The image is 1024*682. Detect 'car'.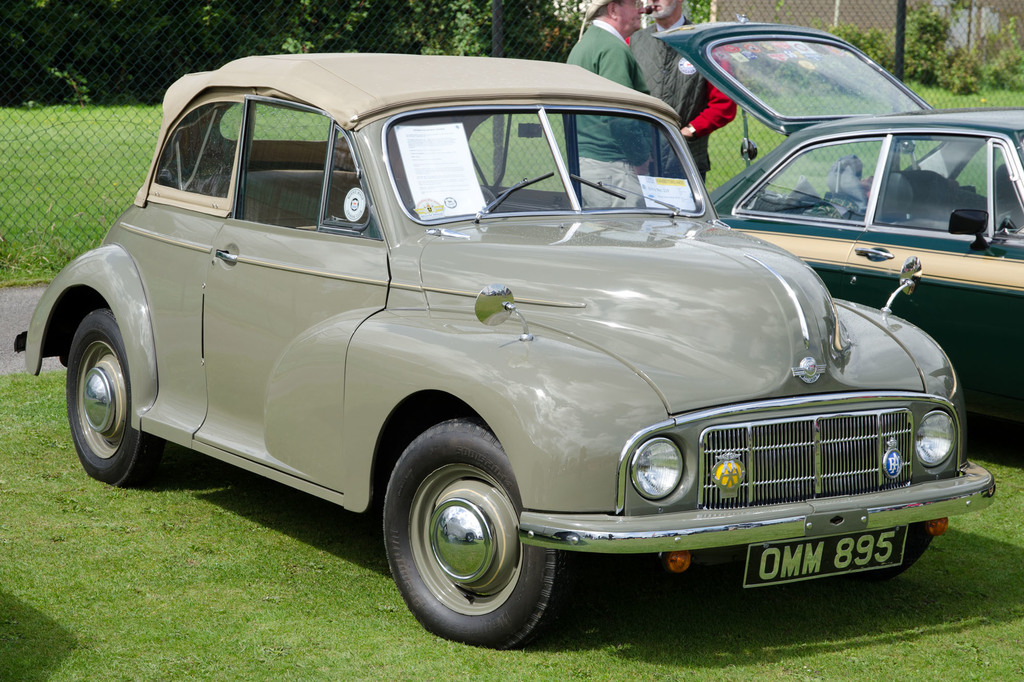
Detection: 12 54 993 643.
